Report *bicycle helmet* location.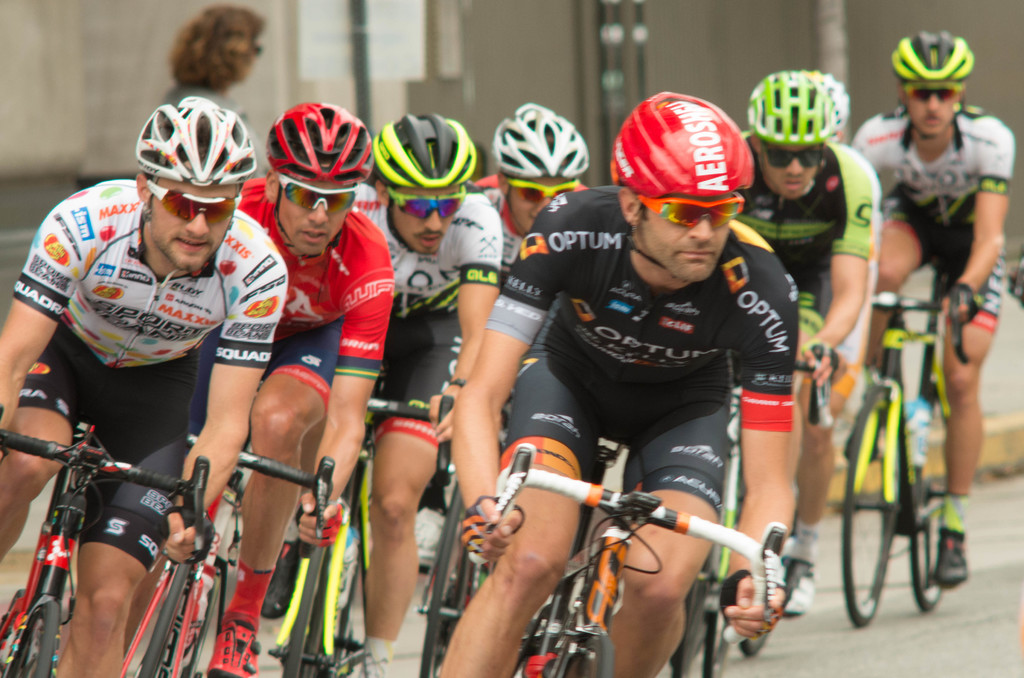
Report: 265:104:376:187.
